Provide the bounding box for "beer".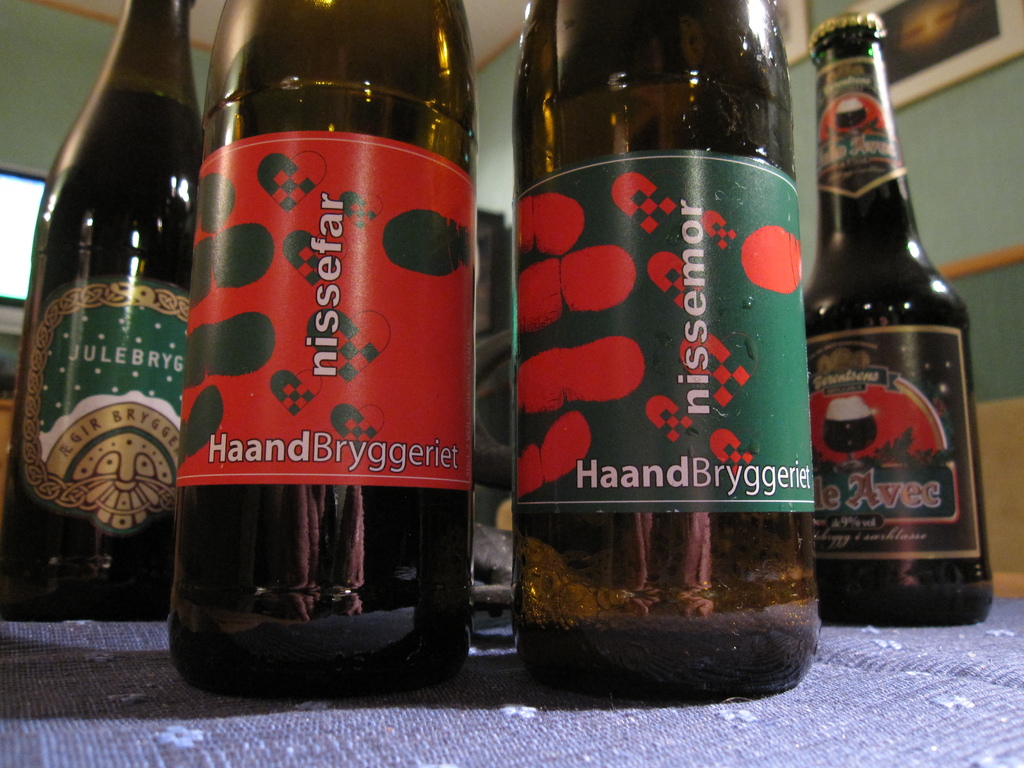
bbox(504, 4, 828, 699).
